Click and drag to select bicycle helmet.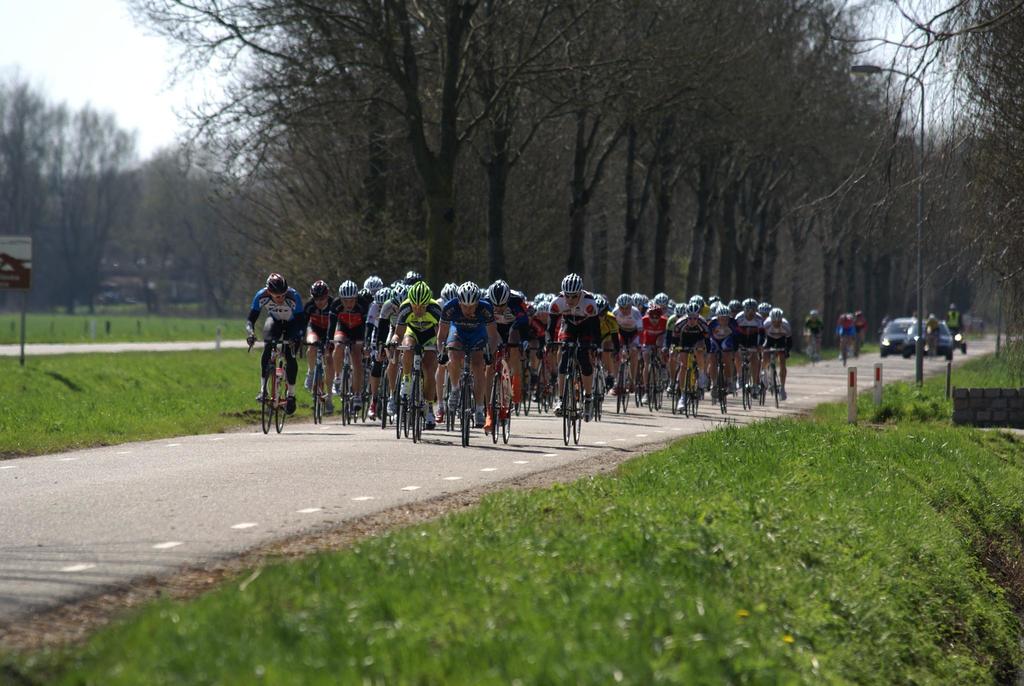
Selection: x1=645 y1=307 x2=662 y2=314.
